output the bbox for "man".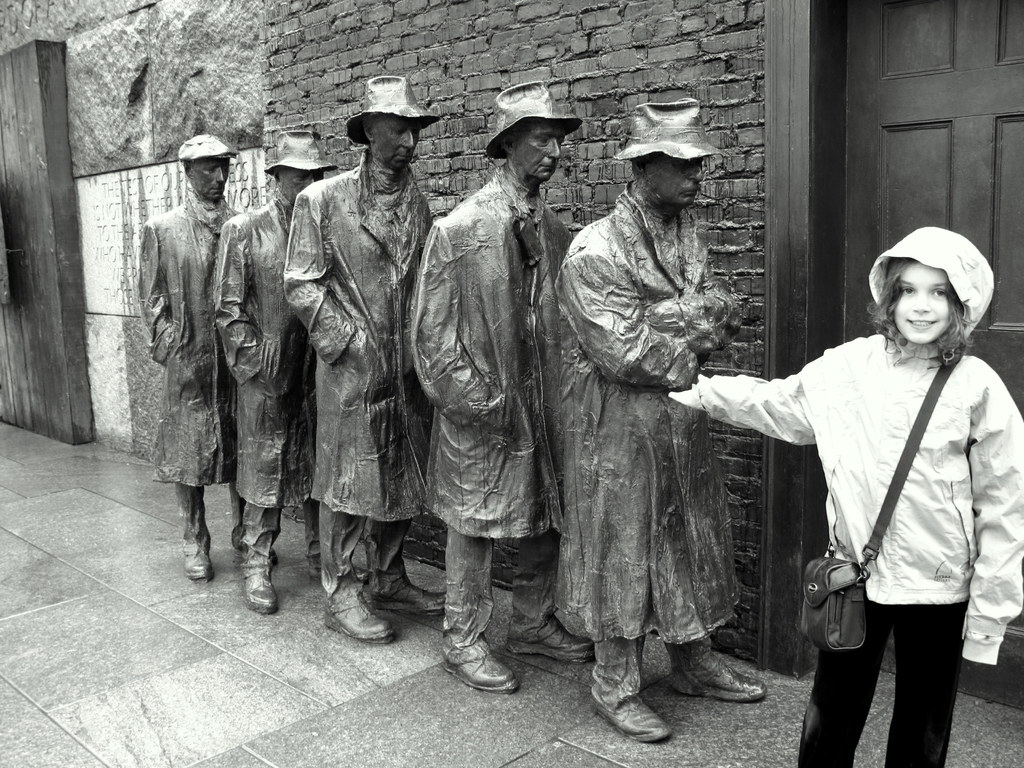
locate(555, 94, 768, 748).
